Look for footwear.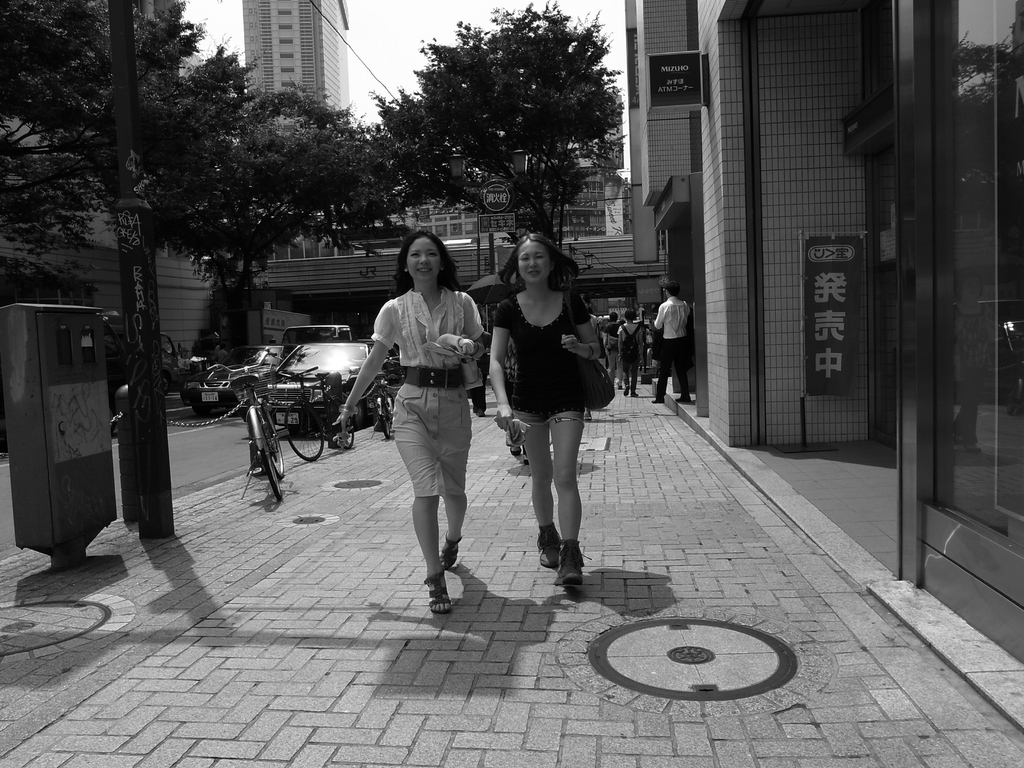
Found: bbox(508, 445, 521, 456).
